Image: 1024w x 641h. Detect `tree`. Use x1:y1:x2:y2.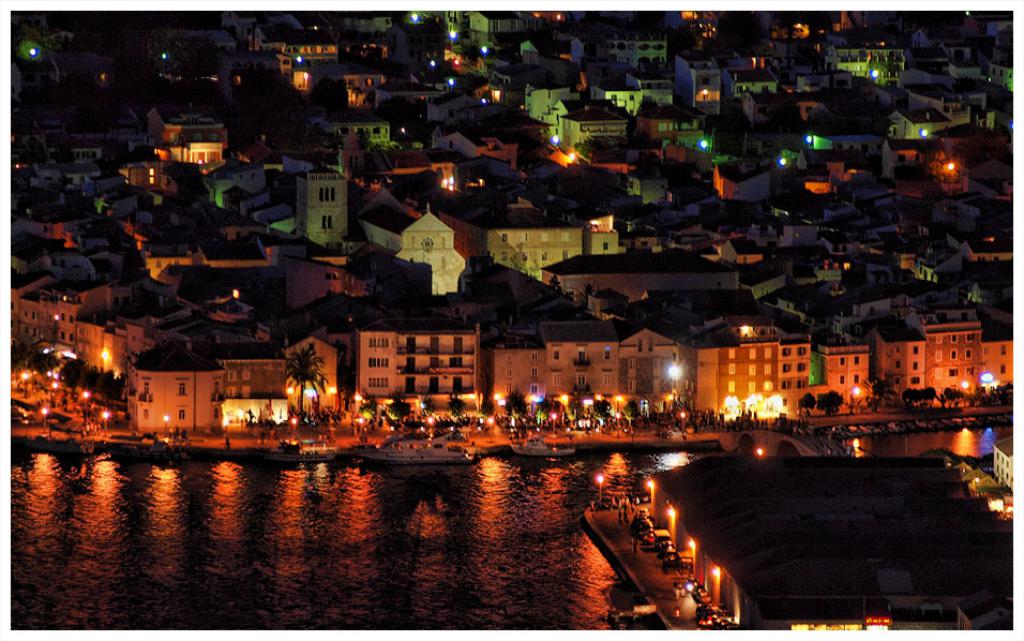
605:451:635:506.
